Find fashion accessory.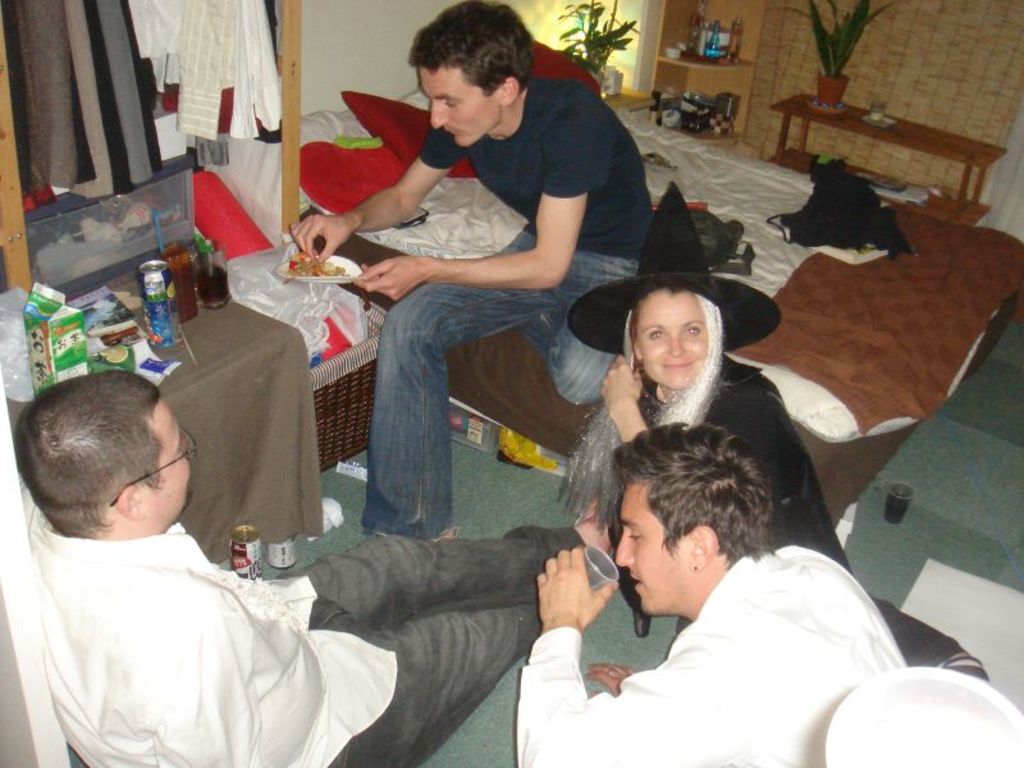
select_region(687, 561, 696, 571).
